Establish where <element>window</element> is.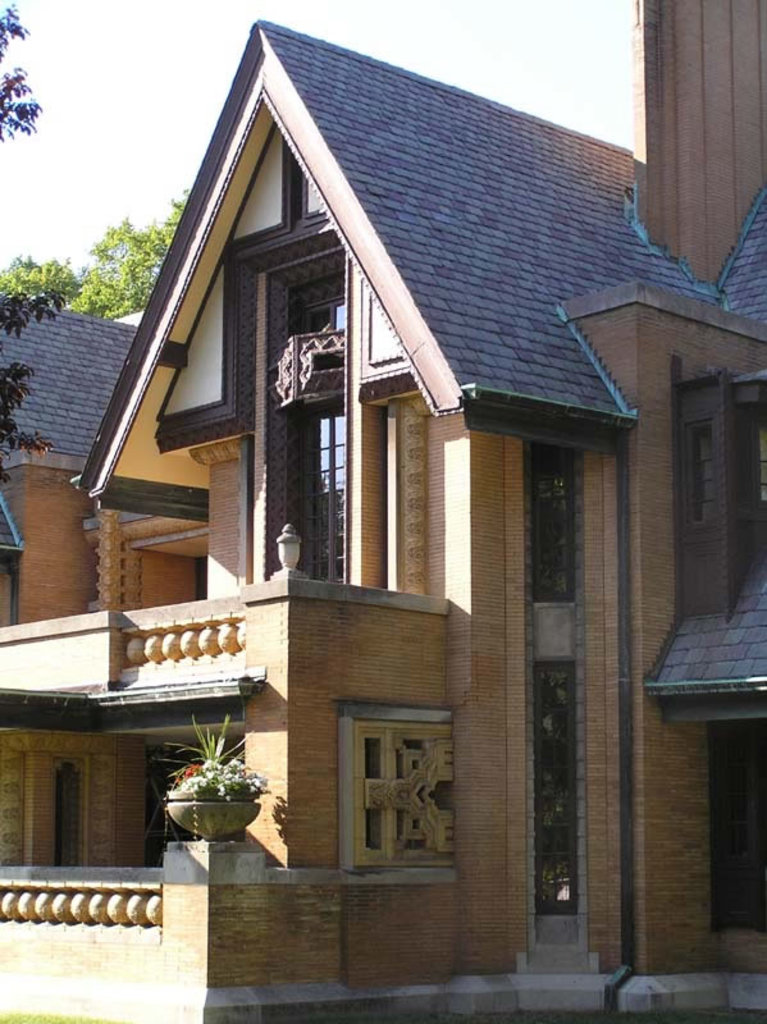
Established at left=280, top=397, right=347, bottom=590.
